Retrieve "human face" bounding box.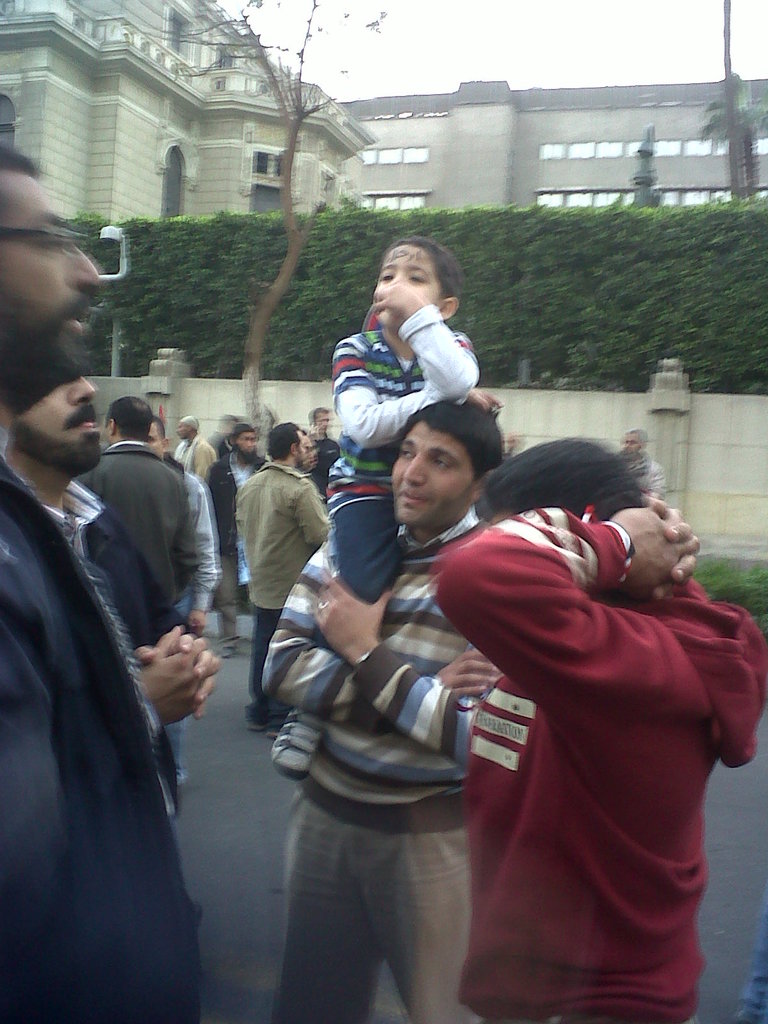
Bounding box: bbox=(0, 173, 98, 406).
